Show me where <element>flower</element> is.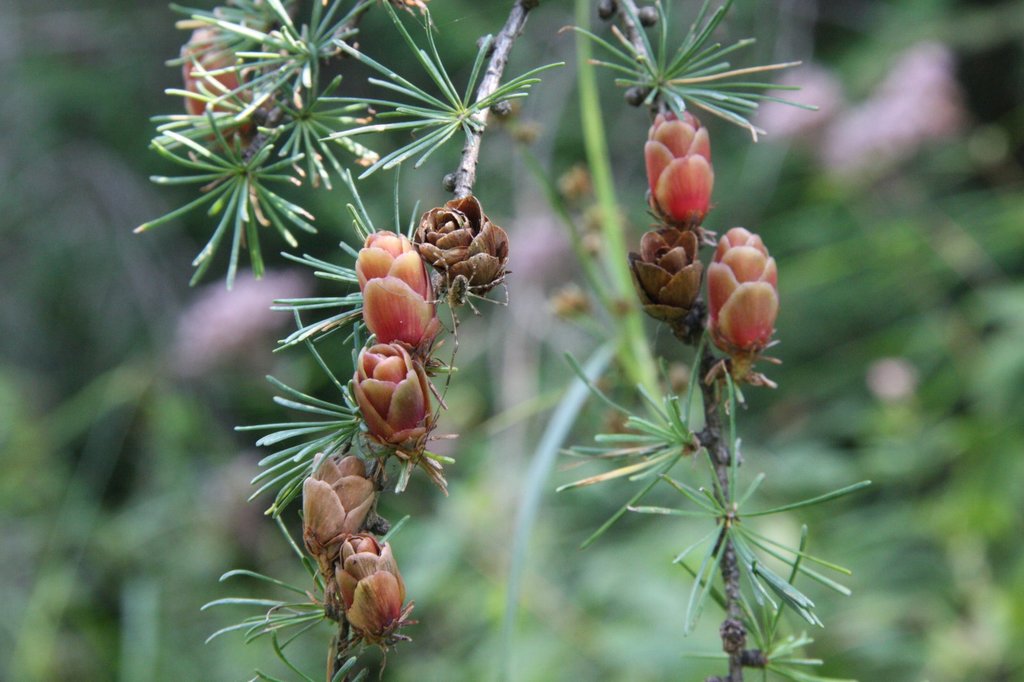
<element>flower</element> is at BBox(329, 530, 420, 641).
